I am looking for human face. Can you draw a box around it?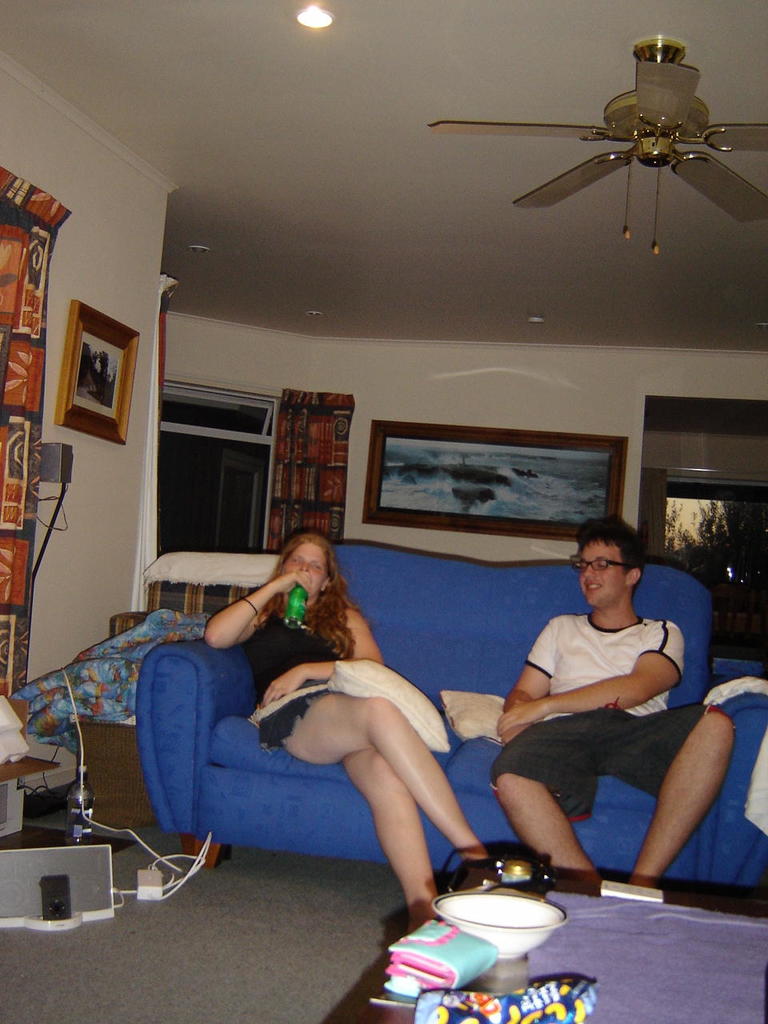
Sure, the bounding box is l=578, t=541, r=627, b=608.
